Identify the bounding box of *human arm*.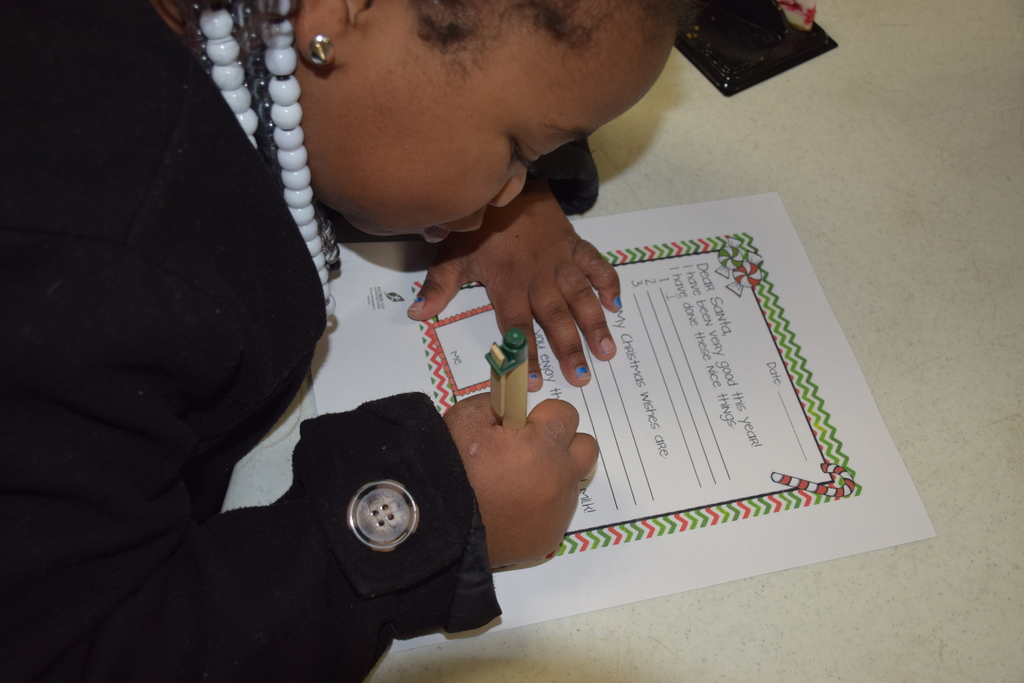
(left=405, top=154, right=620, bottom=393).
